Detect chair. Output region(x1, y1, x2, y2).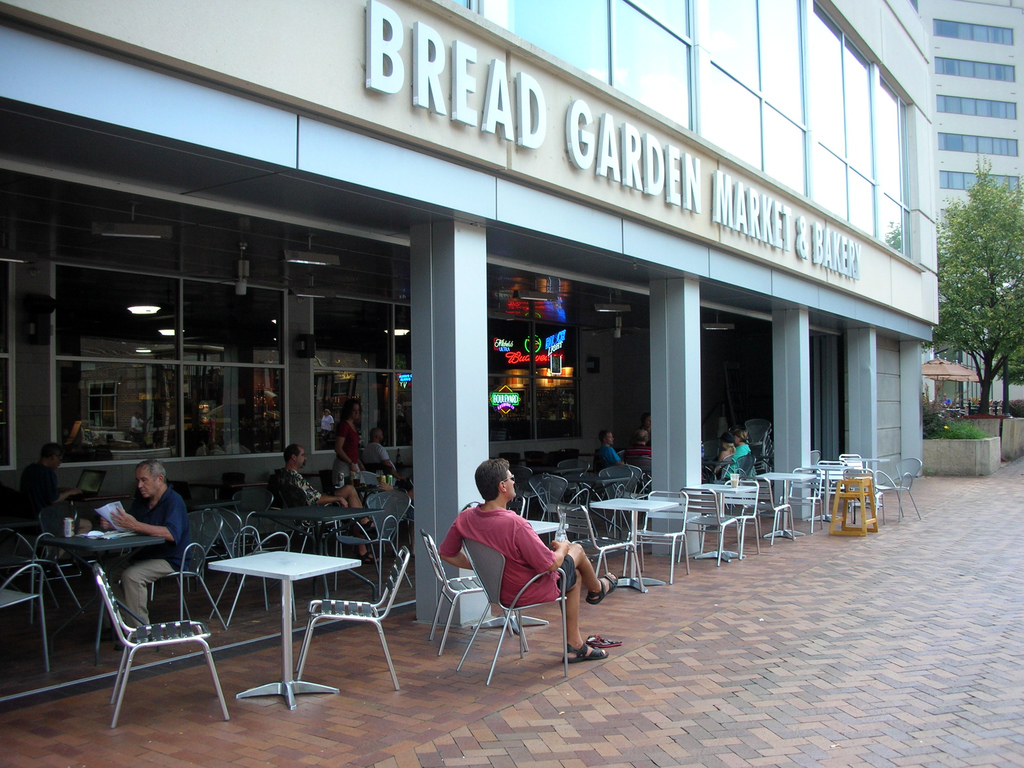
region(527, 474, 593, 541).
